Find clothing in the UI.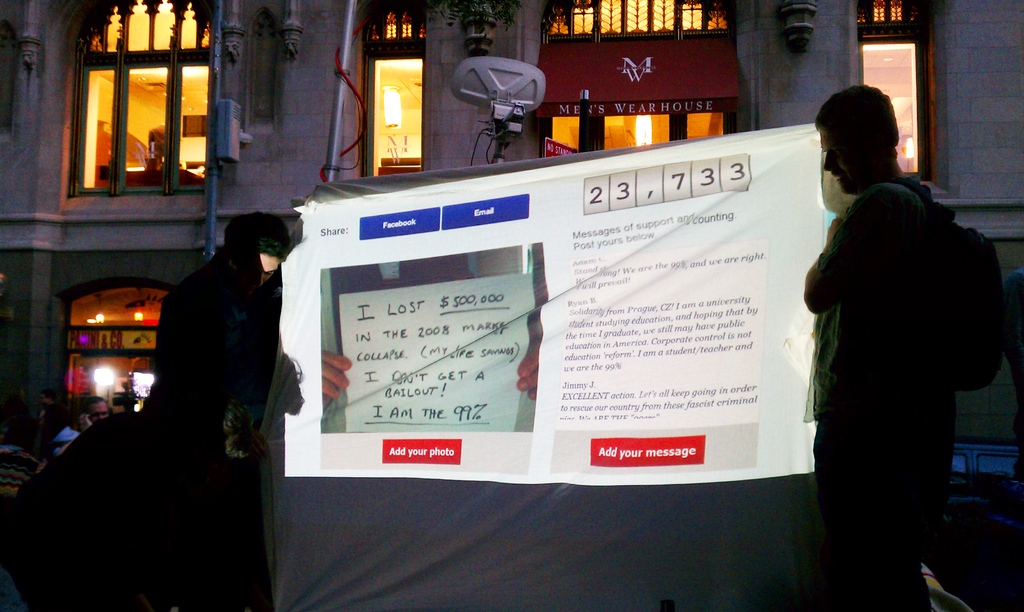
UI element at 801/174/950/611.
